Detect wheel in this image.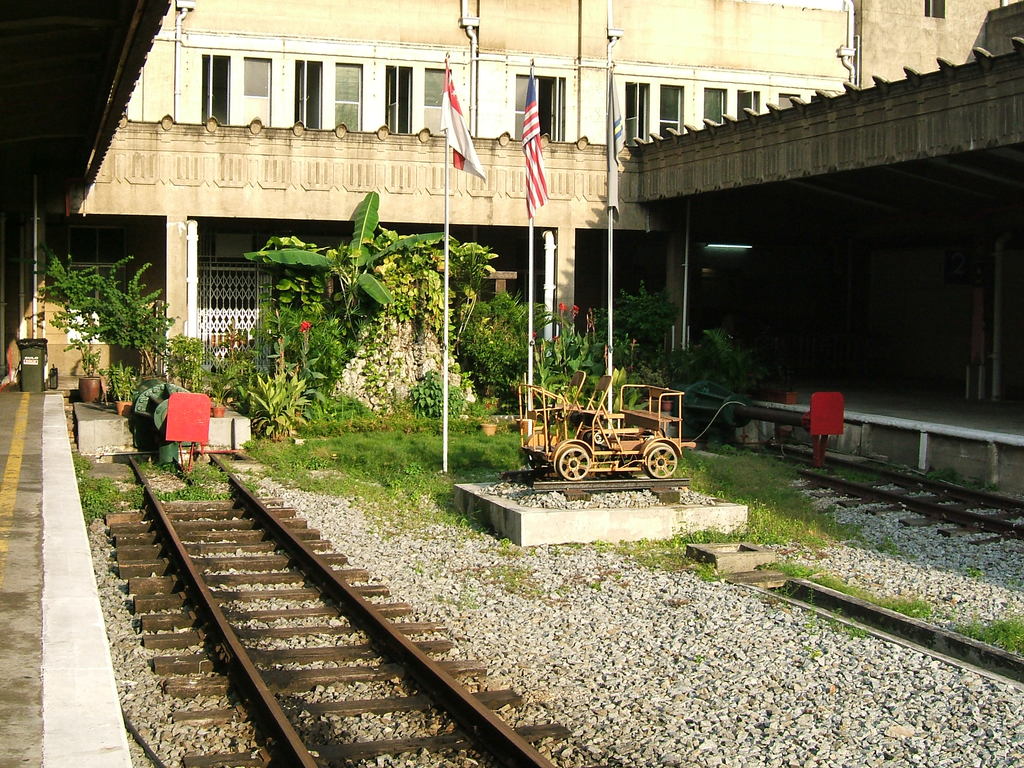
Detection: <region>643, 445, 678, 481</region>.
